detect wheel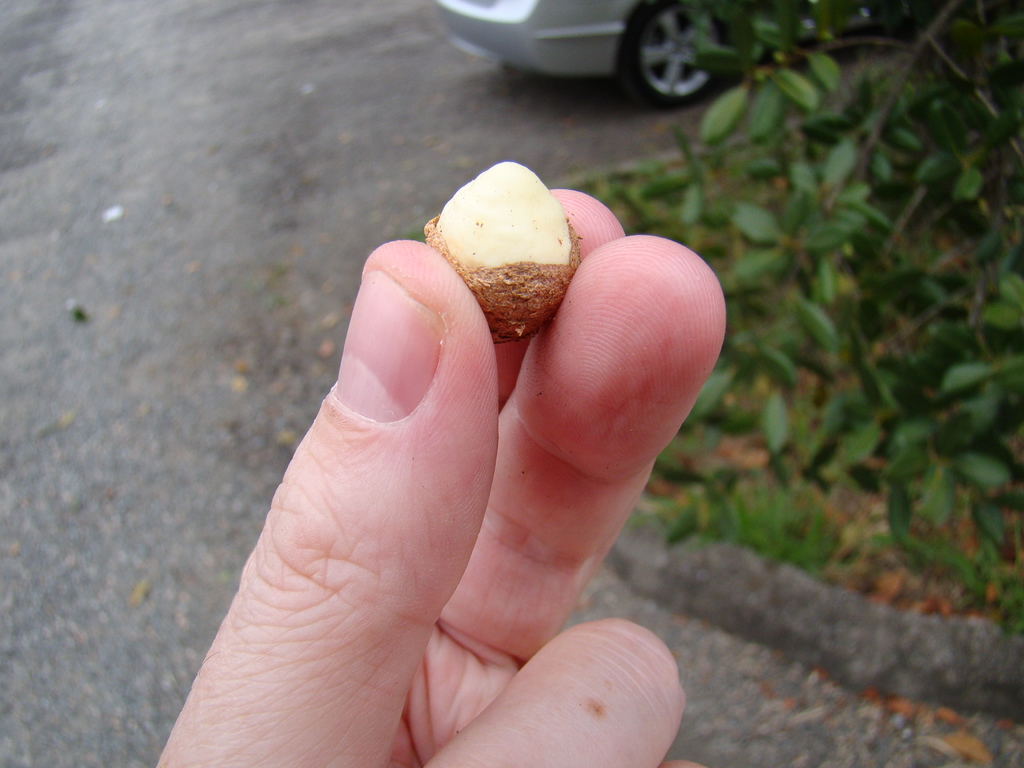
621,6,735,76
